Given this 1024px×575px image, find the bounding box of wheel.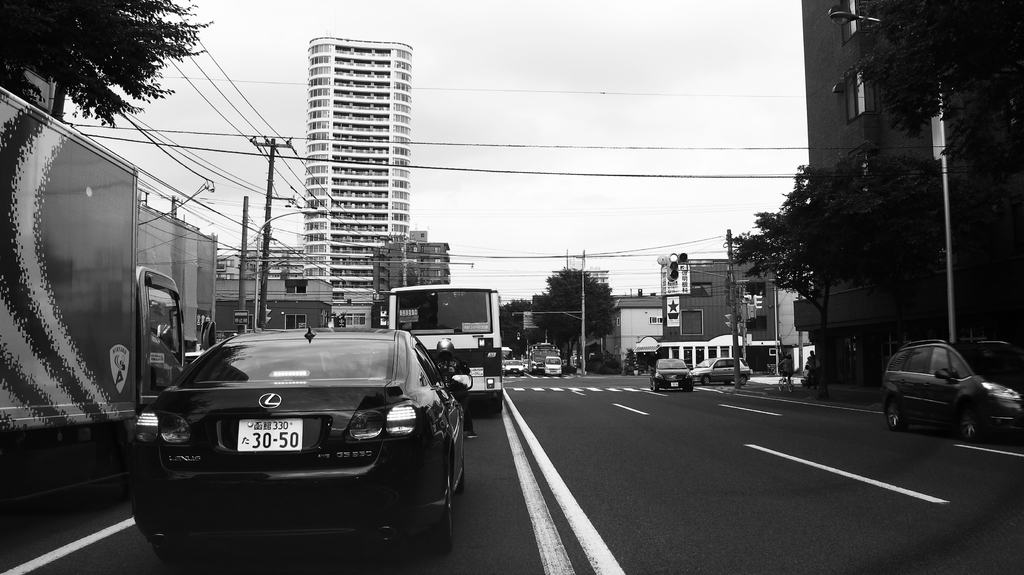
box=[405, 459, 455, 559].
